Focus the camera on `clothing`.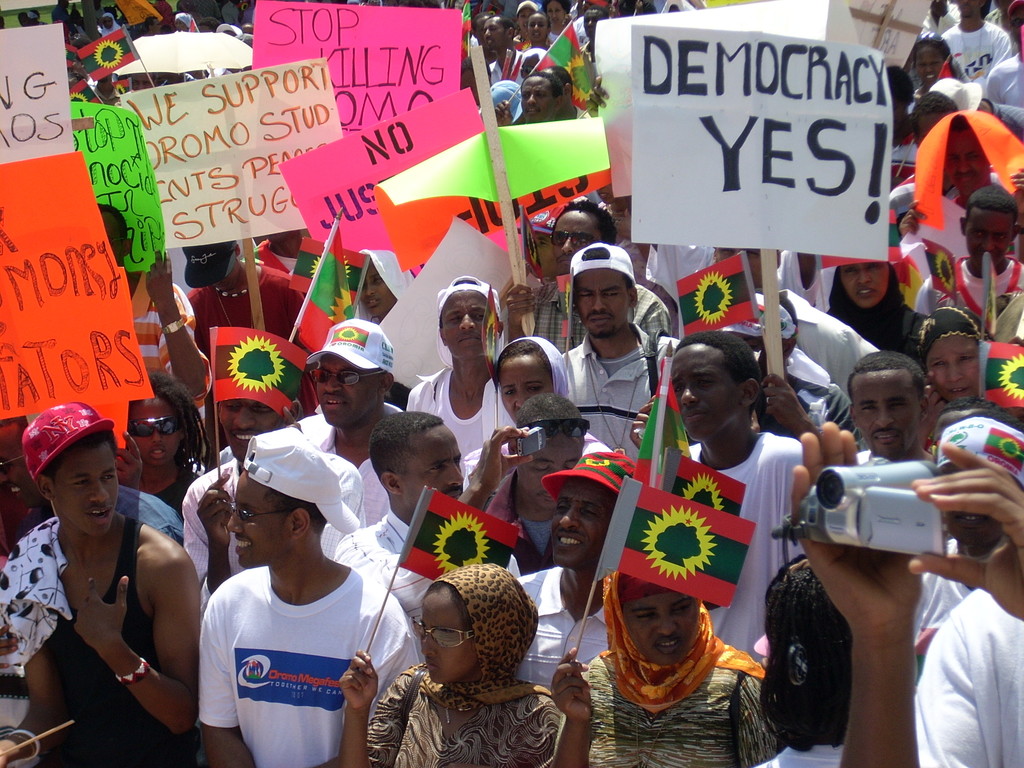
Focus region: bbox(908, 236, 1023, 328).
